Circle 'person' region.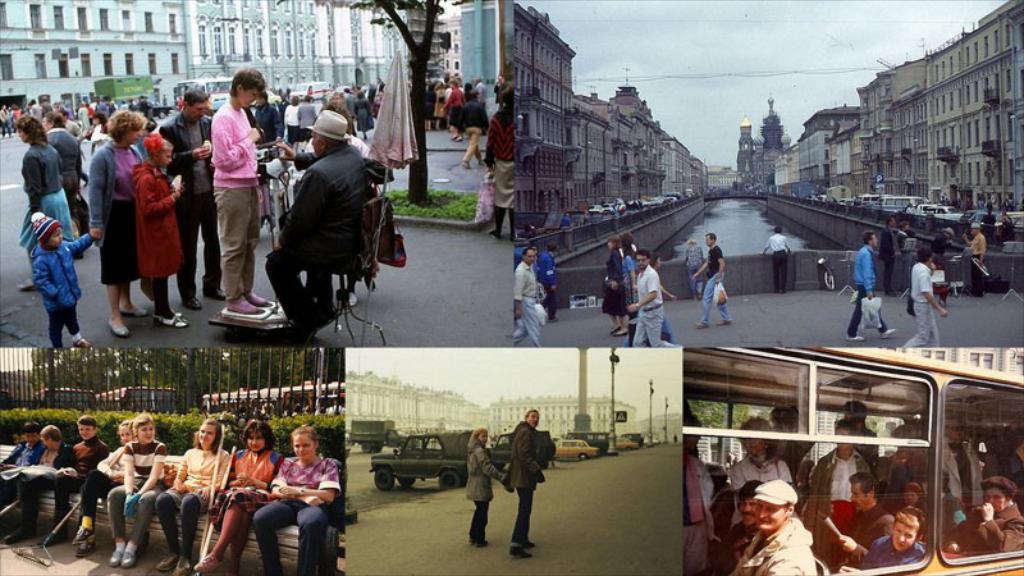
Region: left=108, top=412, right=164, bottom=563.
